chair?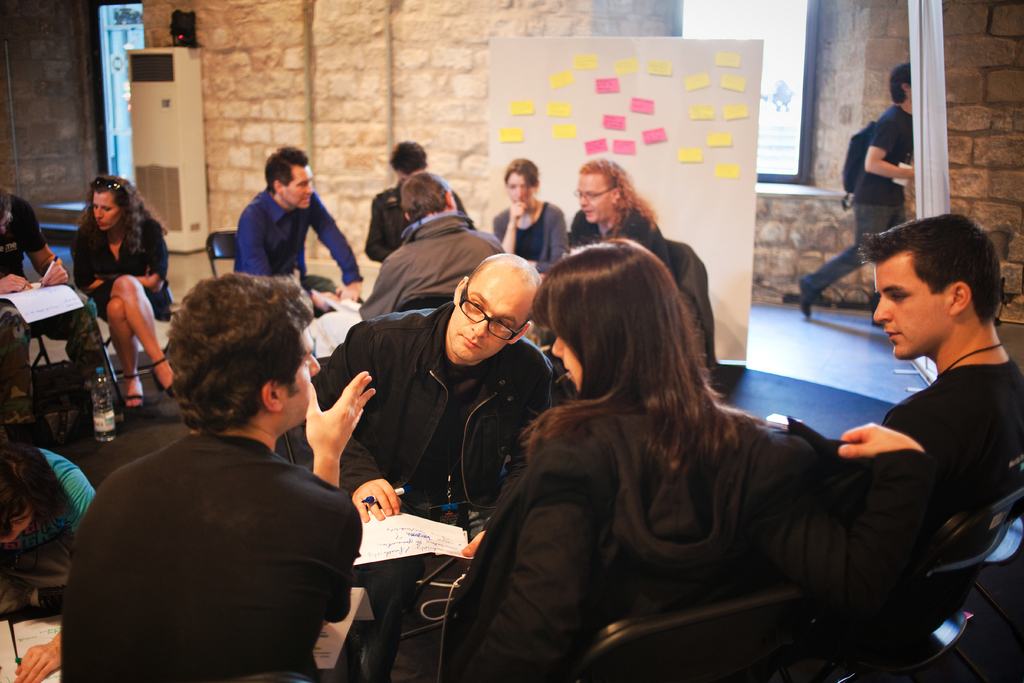
locate(841, 483, 1023, 682)
